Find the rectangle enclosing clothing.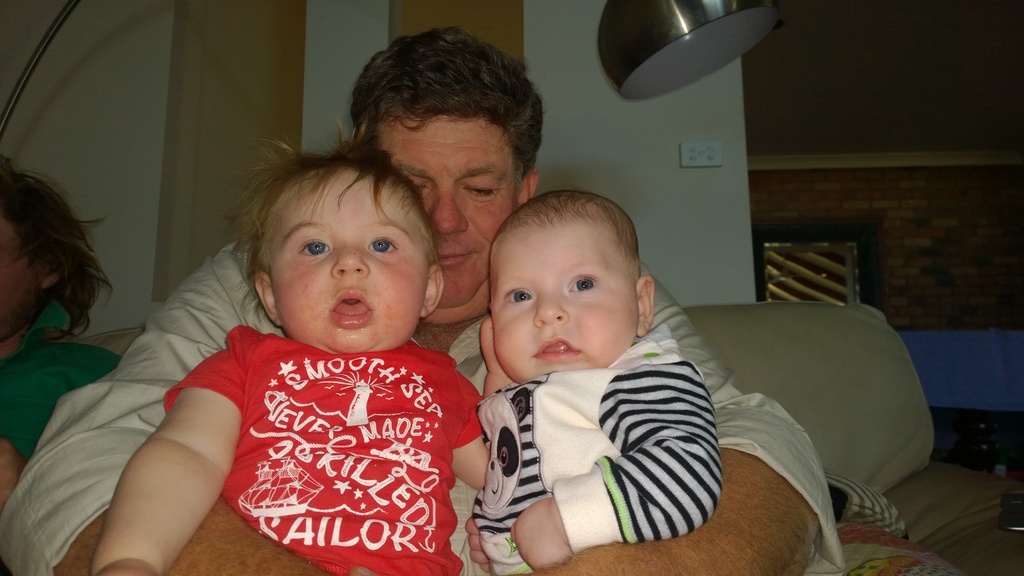
0:298:132:492.
